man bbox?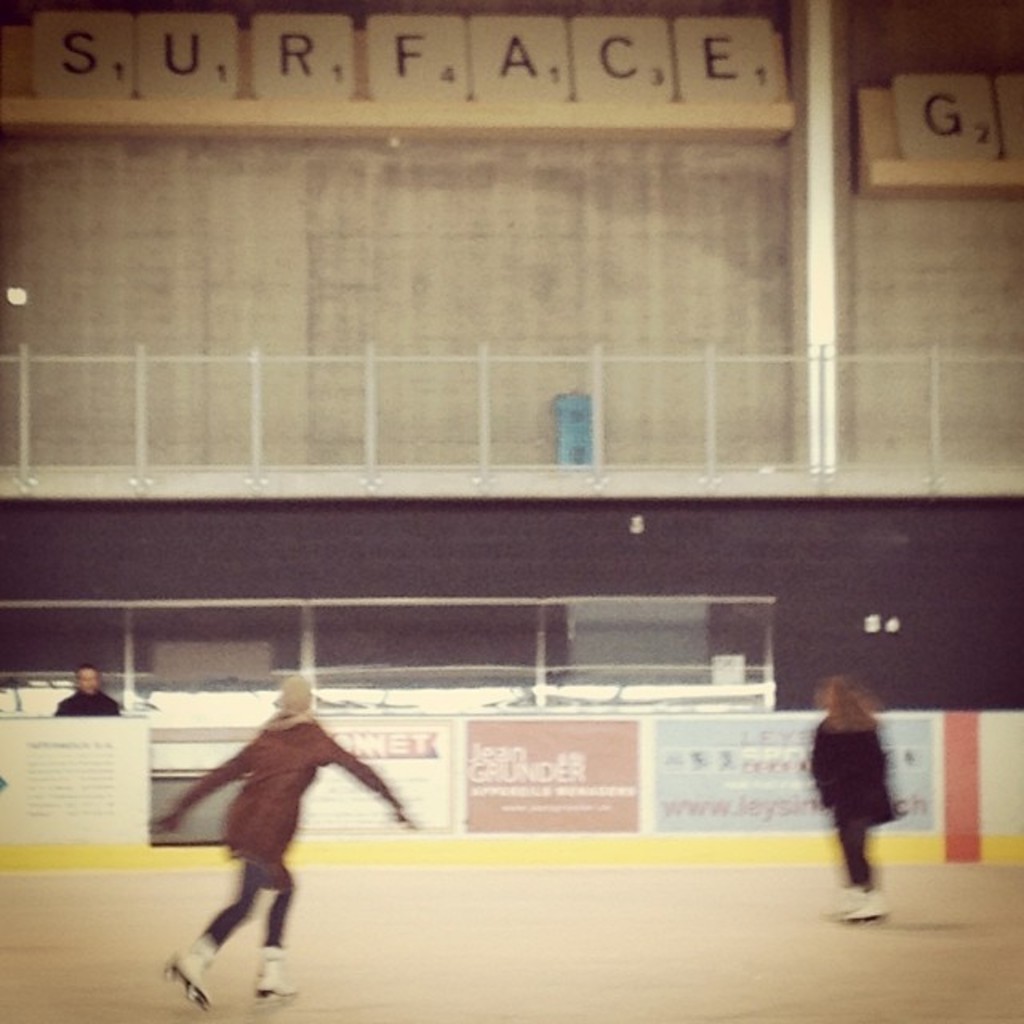
bbox=[142, 677, 416, 1013]
